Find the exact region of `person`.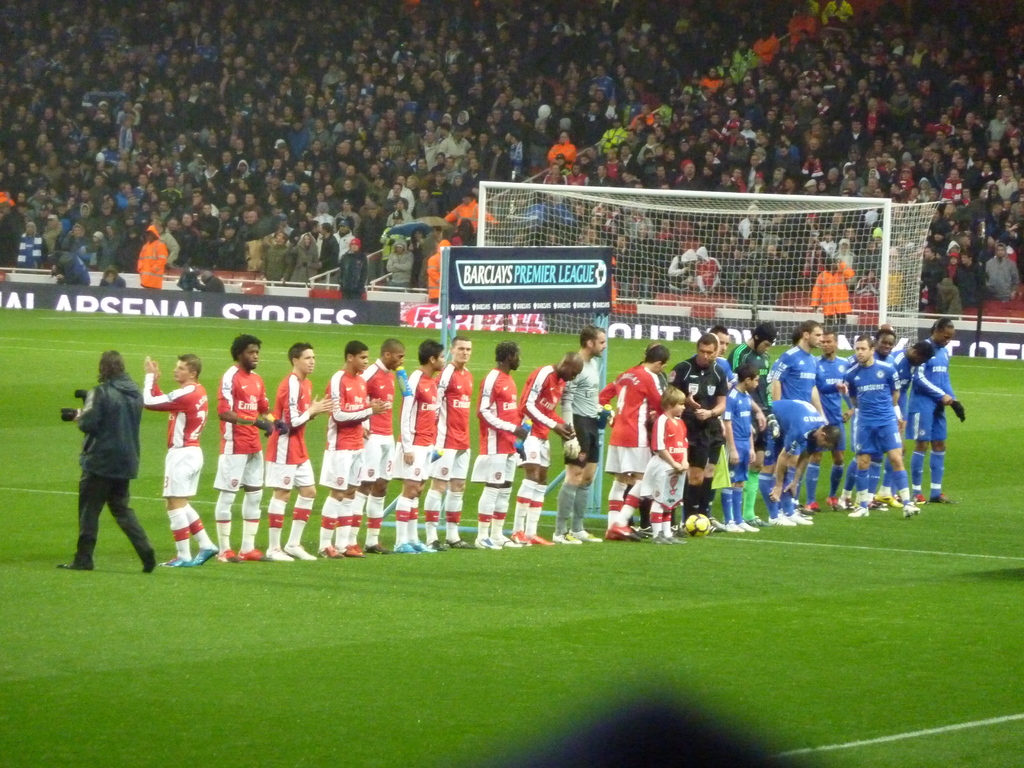
Exact region: <bbox>341, 239, 367, 298</bbox>.
